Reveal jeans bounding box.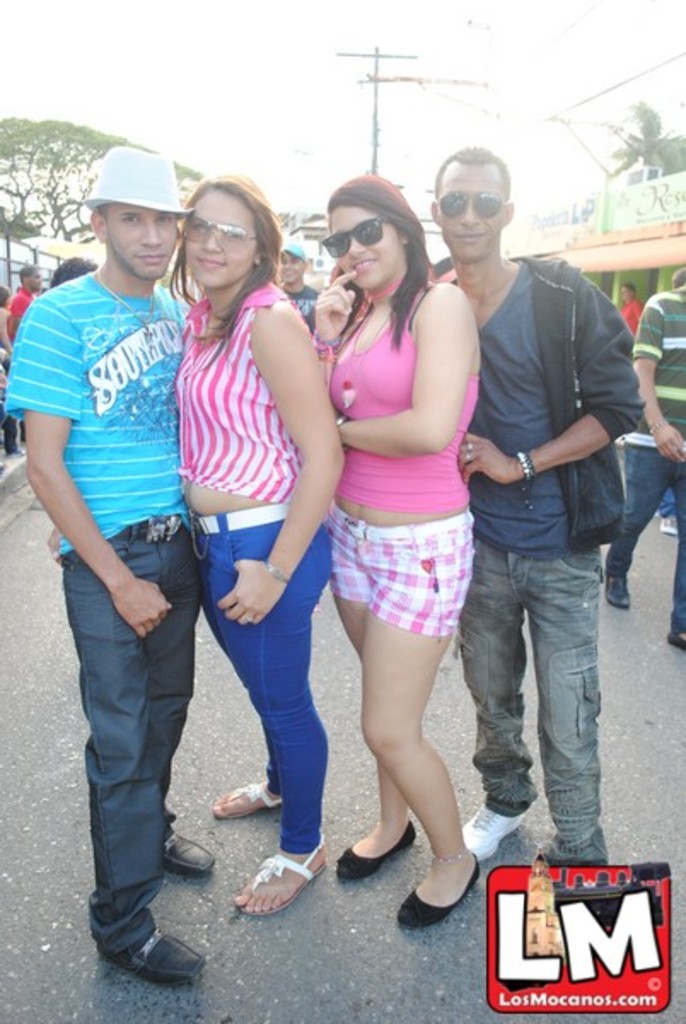
Revealed: <bbox>469, 531, 619, 870</bbox>.
